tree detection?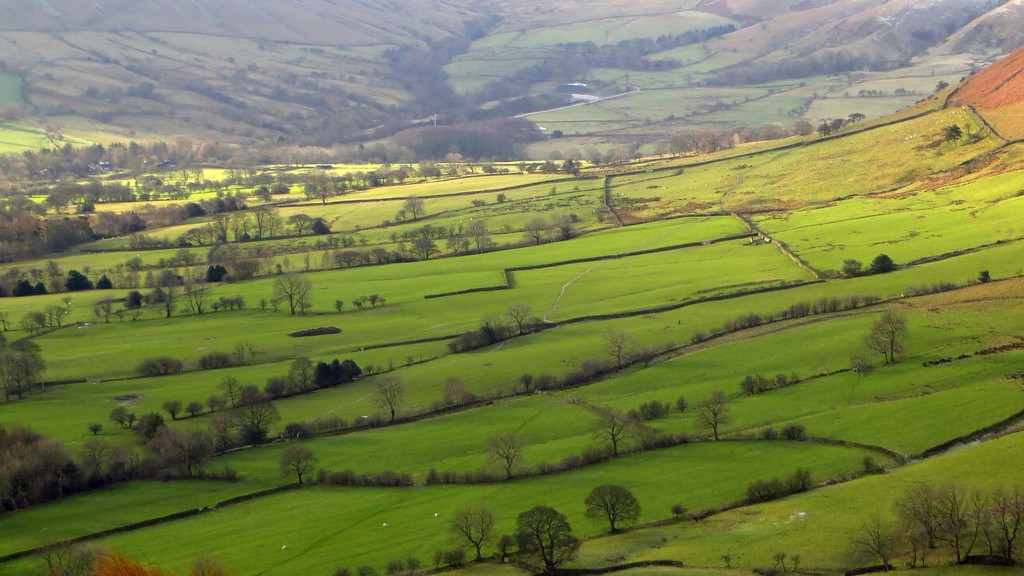
region(477, 311, 504, 346)
